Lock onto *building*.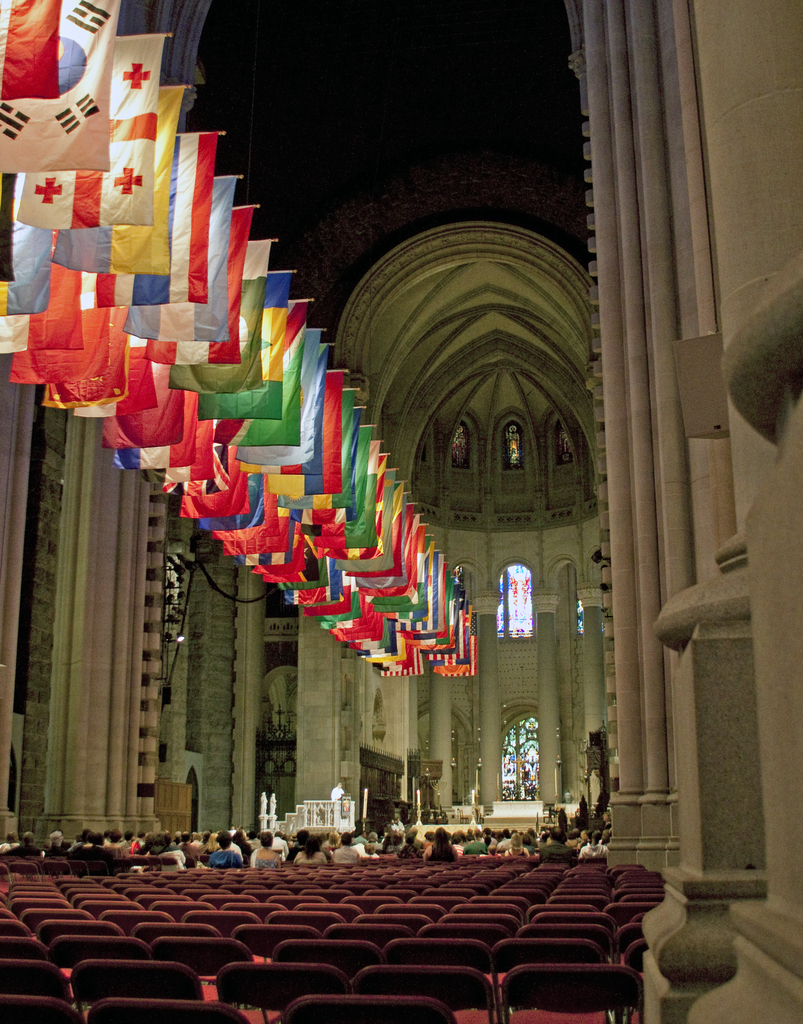
Locked: <region>0, 0, 802, 1023</region>.
